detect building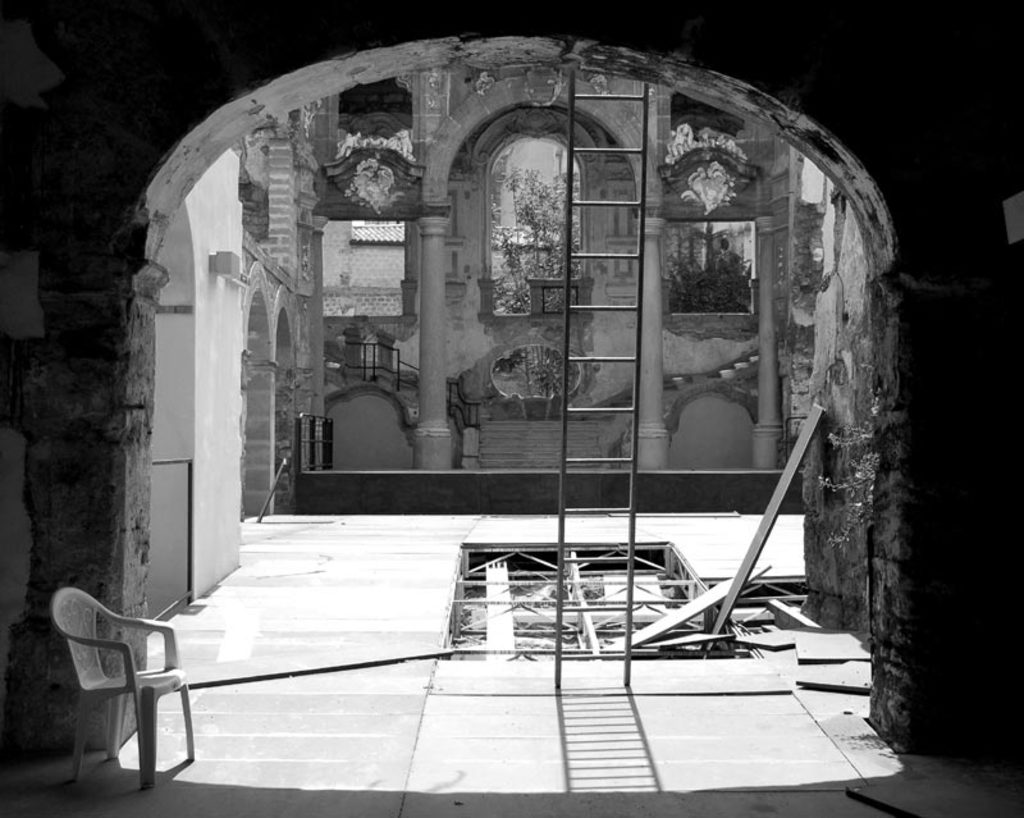
bbox=[0, 0, 1023, 817]
